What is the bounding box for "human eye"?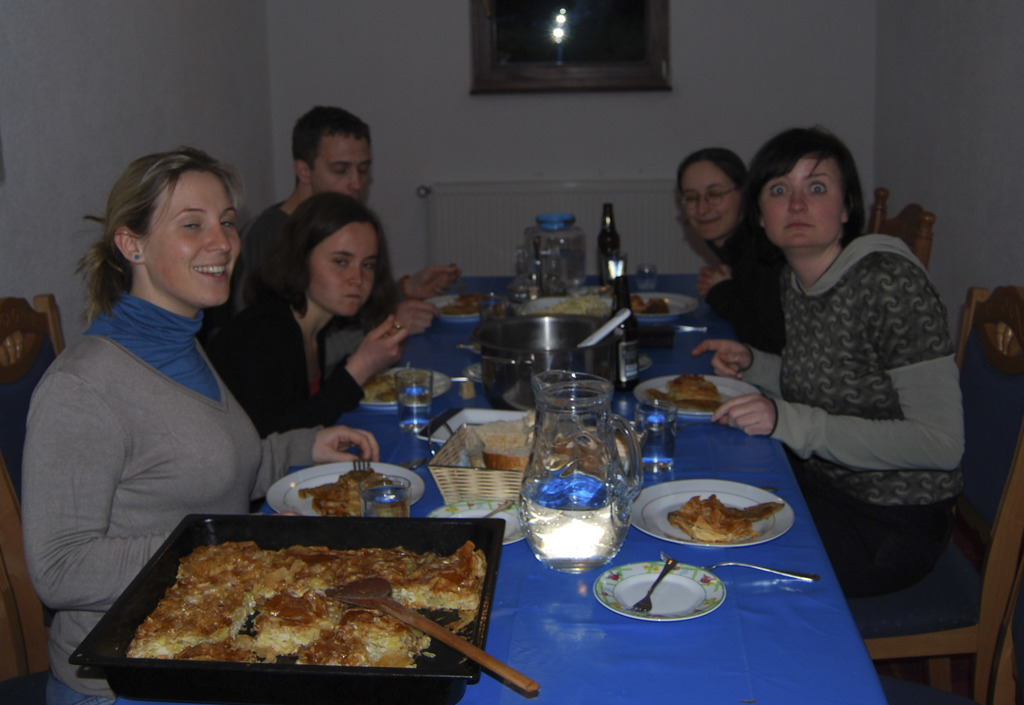
{"left": 177, "top": 223, "right": 205, "bottom": 233}.
